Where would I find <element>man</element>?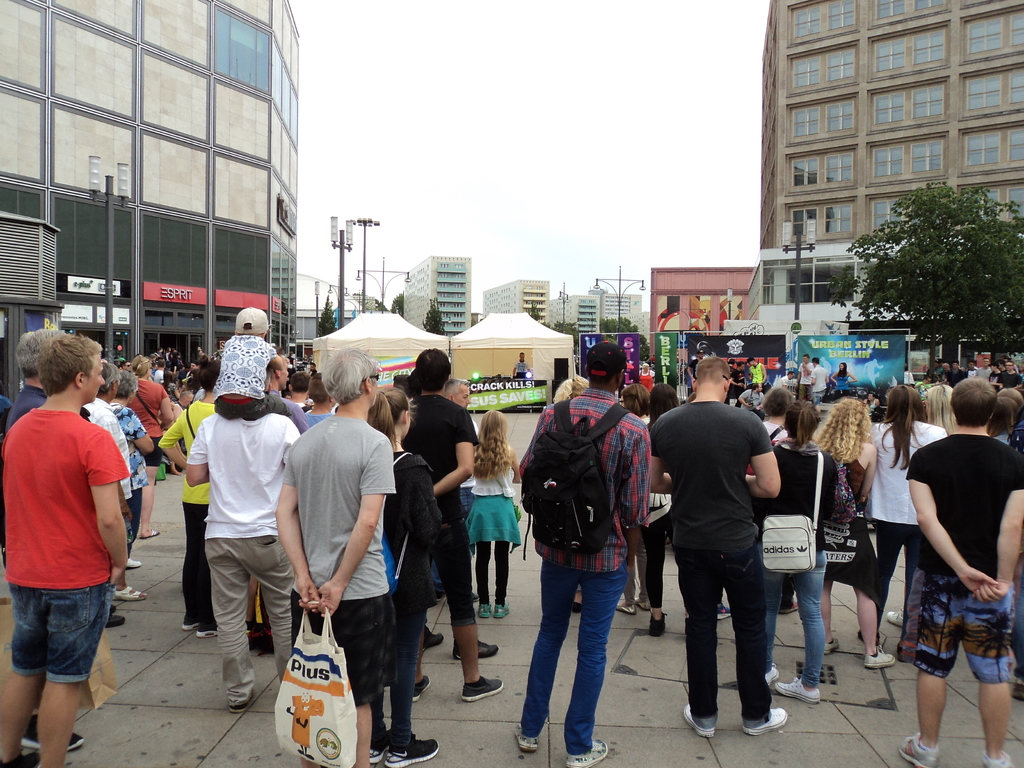
At x1=812, y1=356, x2=827, y2=401.
